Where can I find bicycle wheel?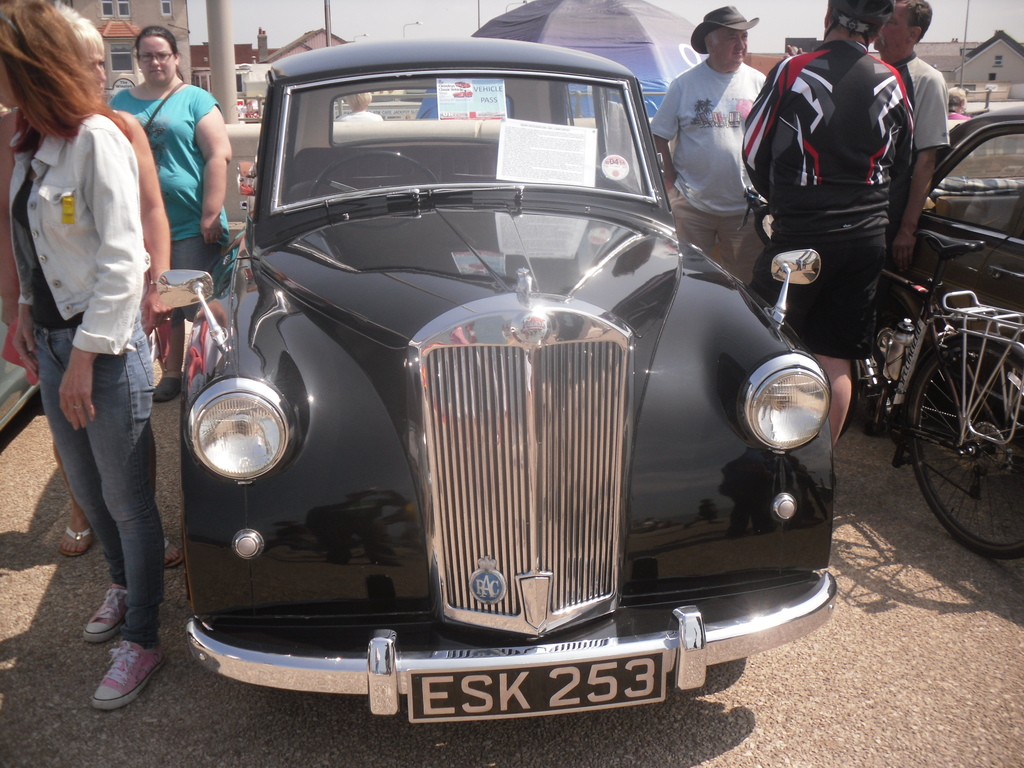
You can find it at box=[907, 310, 1018, 554].
